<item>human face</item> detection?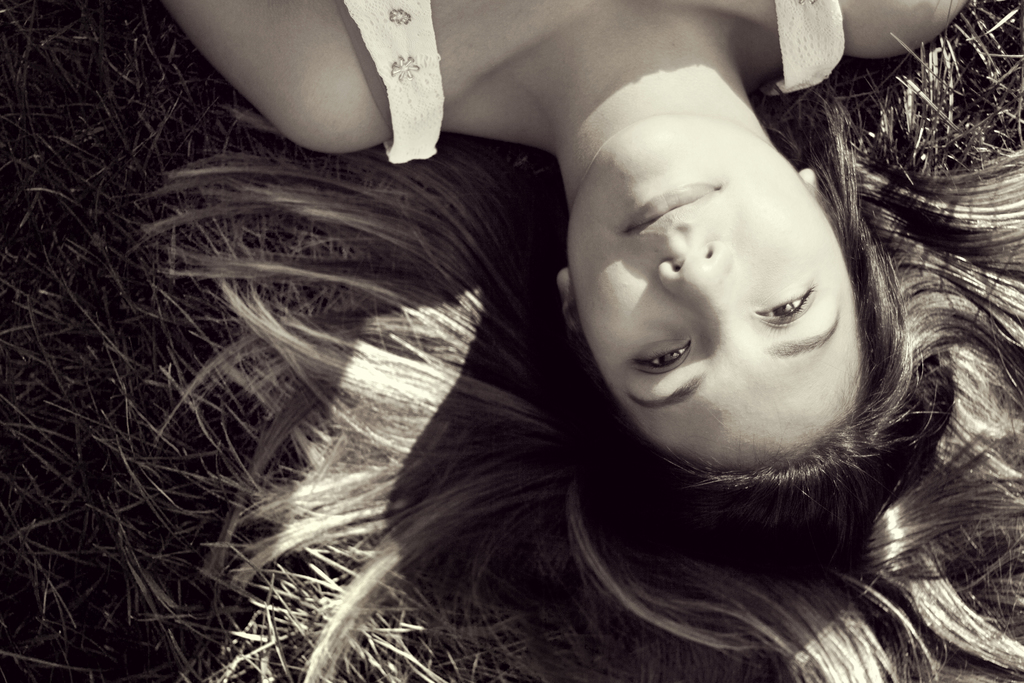
[x1=552, y1=92, x2=889, y2=440]
